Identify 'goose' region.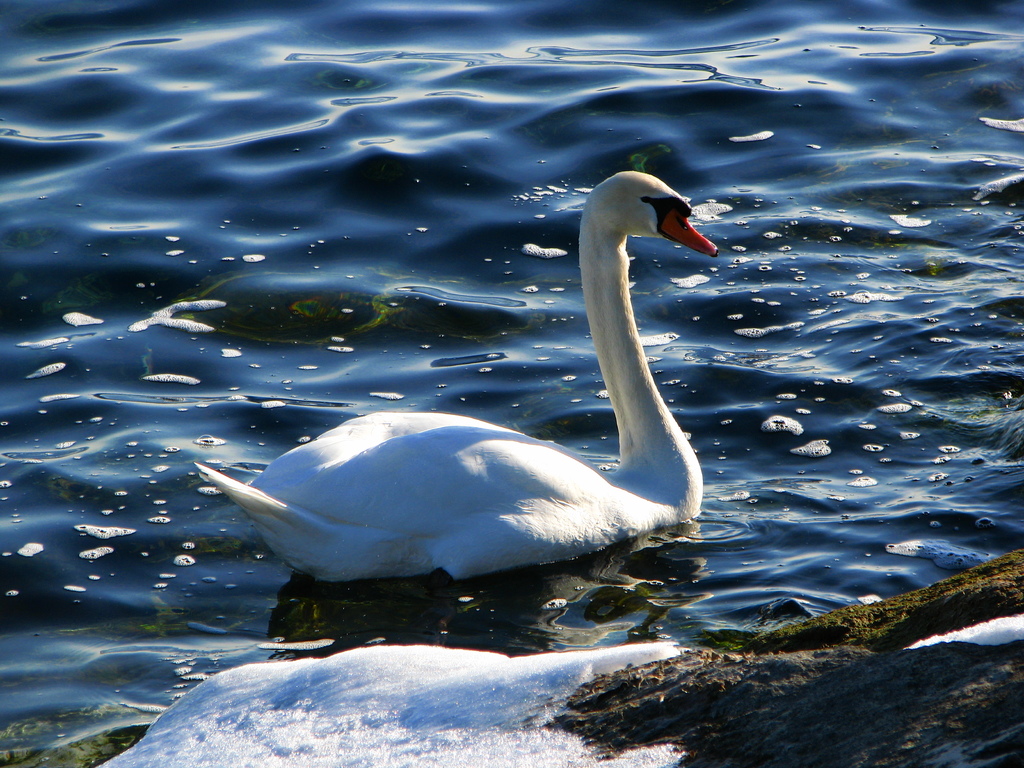
Region: l=202, t=175, r=721, b=579.
